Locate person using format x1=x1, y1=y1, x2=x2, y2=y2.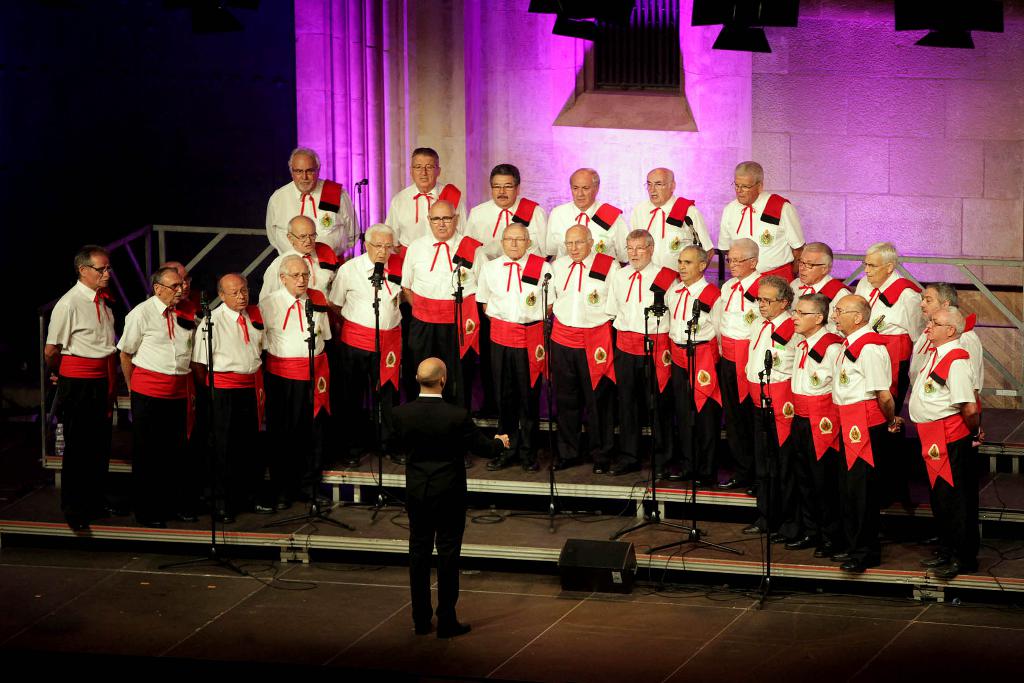
x1=275, y1=143, x2=372, y2=251.
